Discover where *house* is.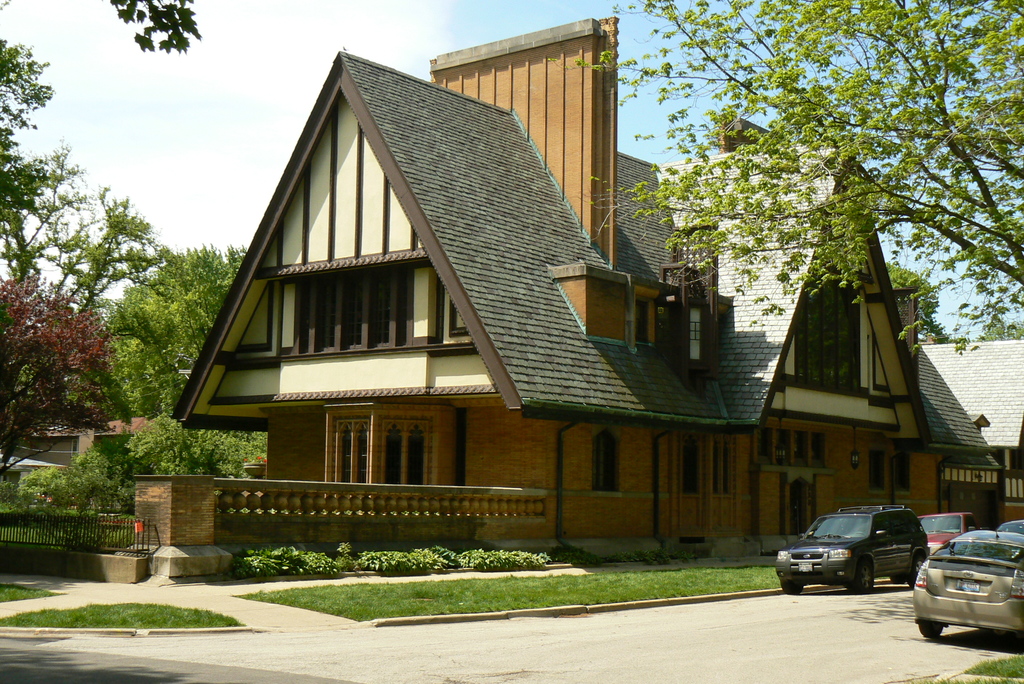
Discovered at 0, 413, 153, 511.
